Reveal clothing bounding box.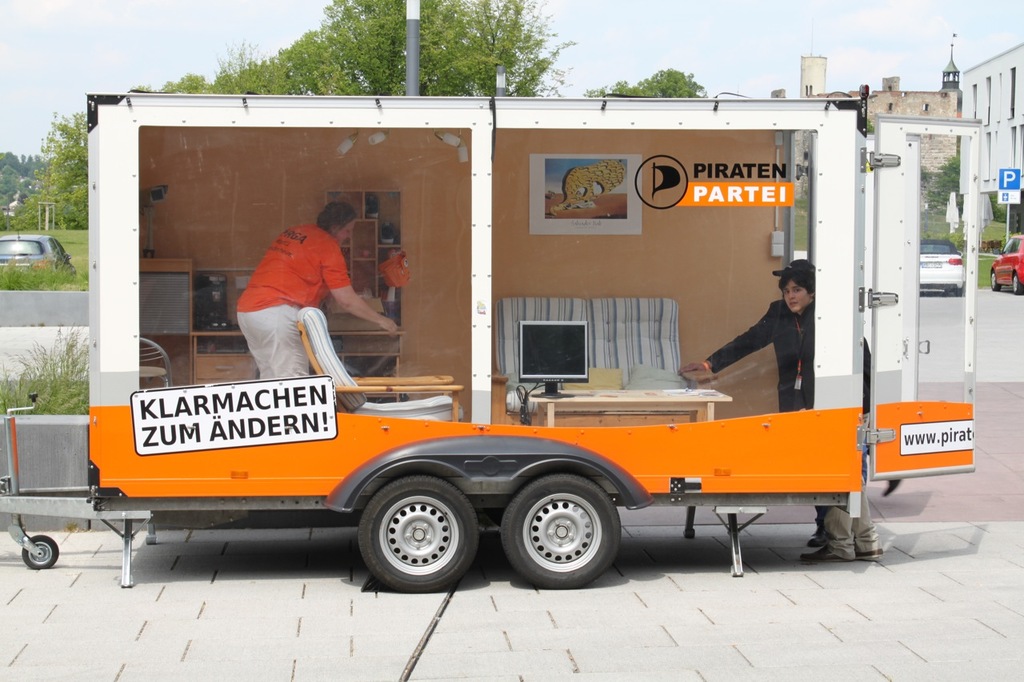
Revealed: select_region(223, 205, 374, 361).
